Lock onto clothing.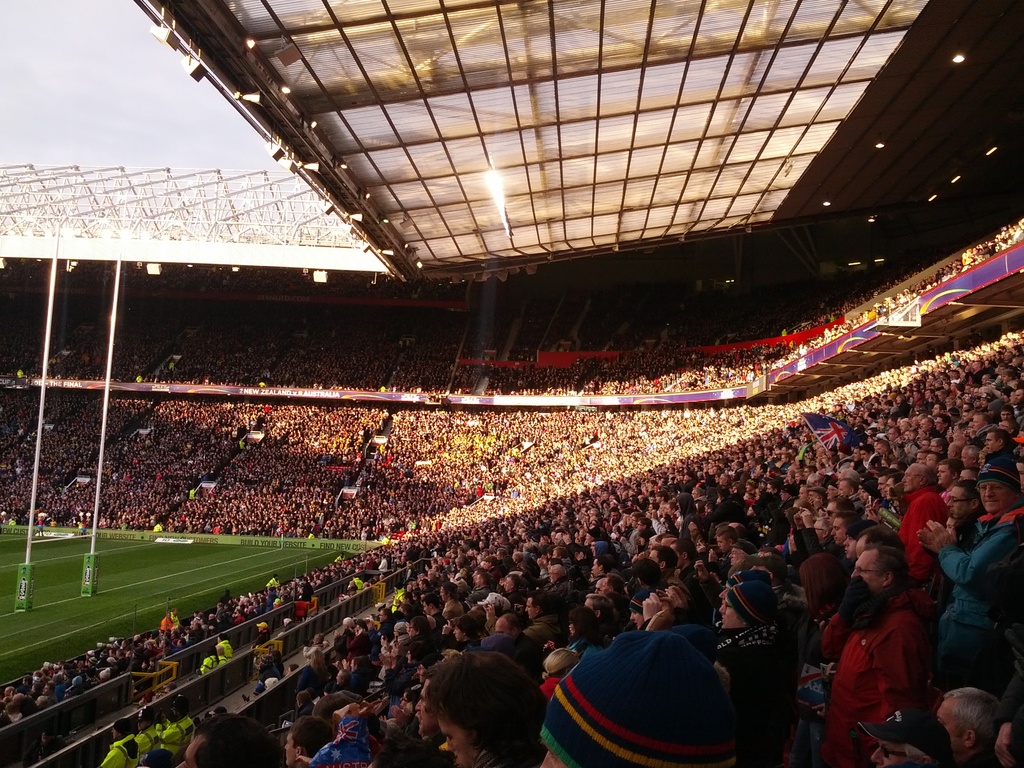
Locked: (521,611,568,645).
